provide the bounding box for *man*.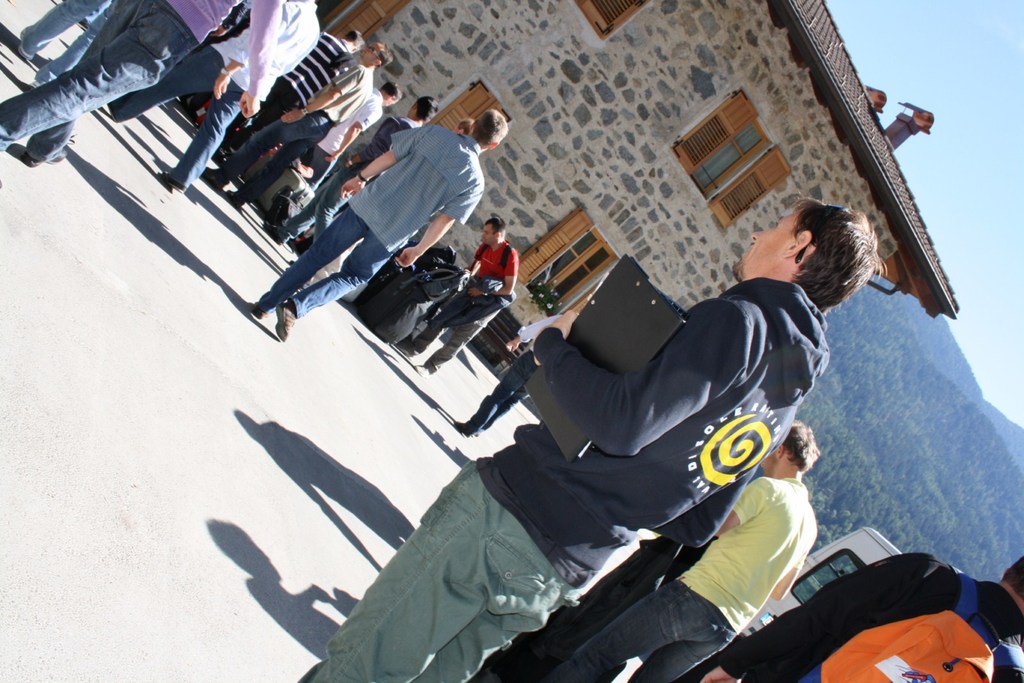
bbox=(246, 110, 509, 346).
